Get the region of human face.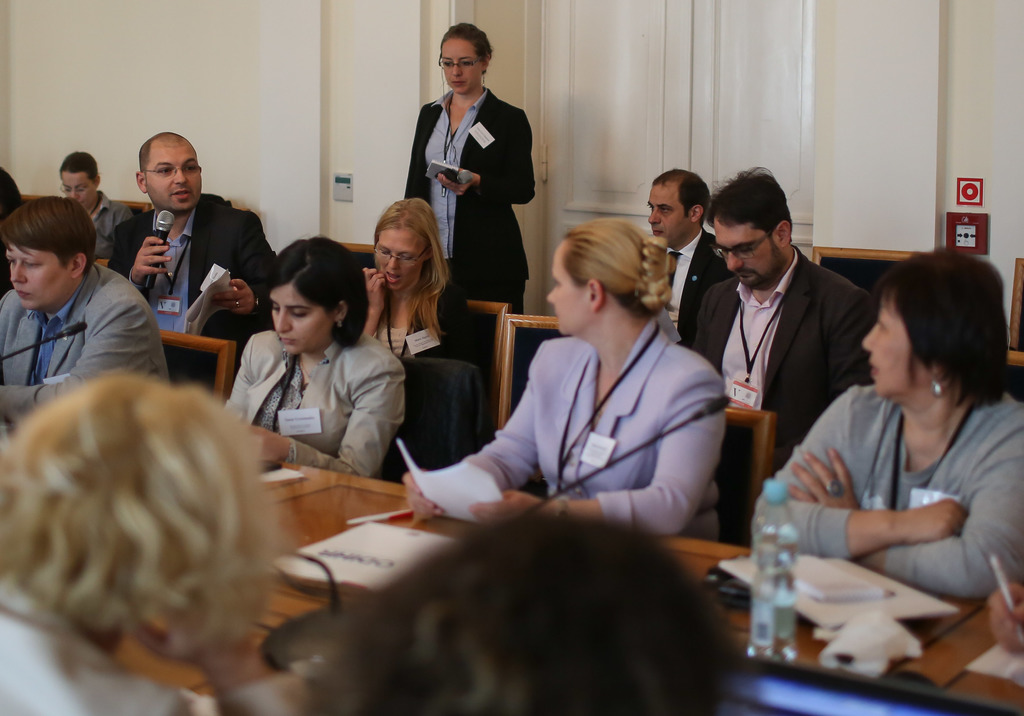
detection(9, 245, 73, 302).
